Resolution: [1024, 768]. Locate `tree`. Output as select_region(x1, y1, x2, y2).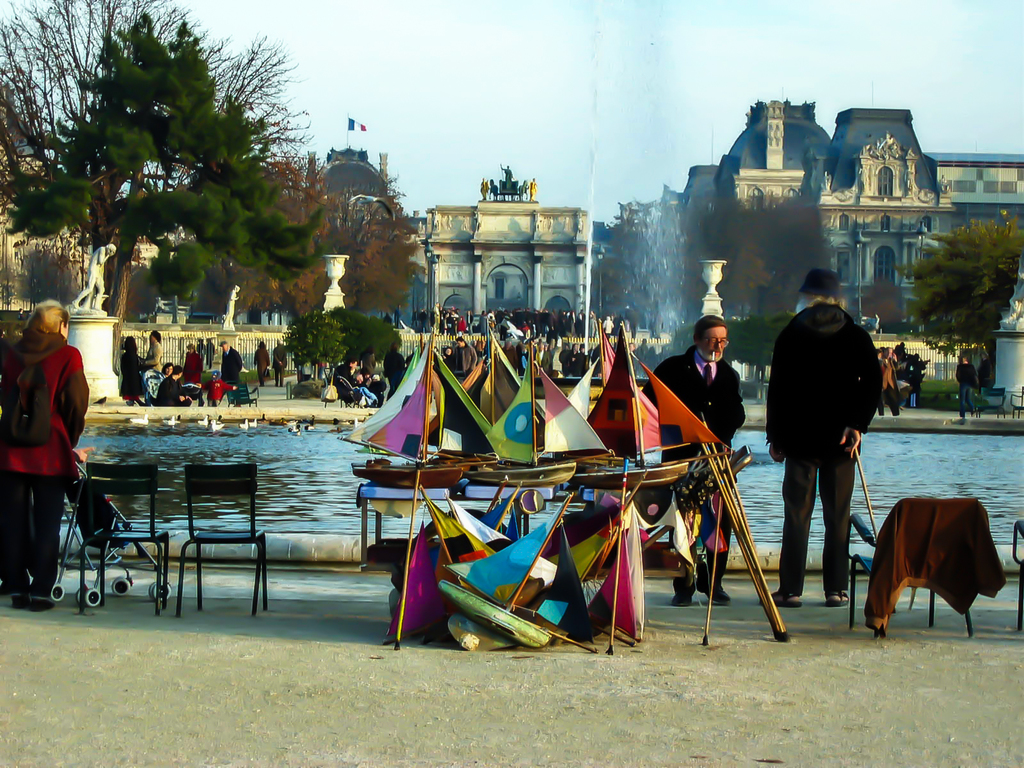
select_region(724, 312, 799, 380).
